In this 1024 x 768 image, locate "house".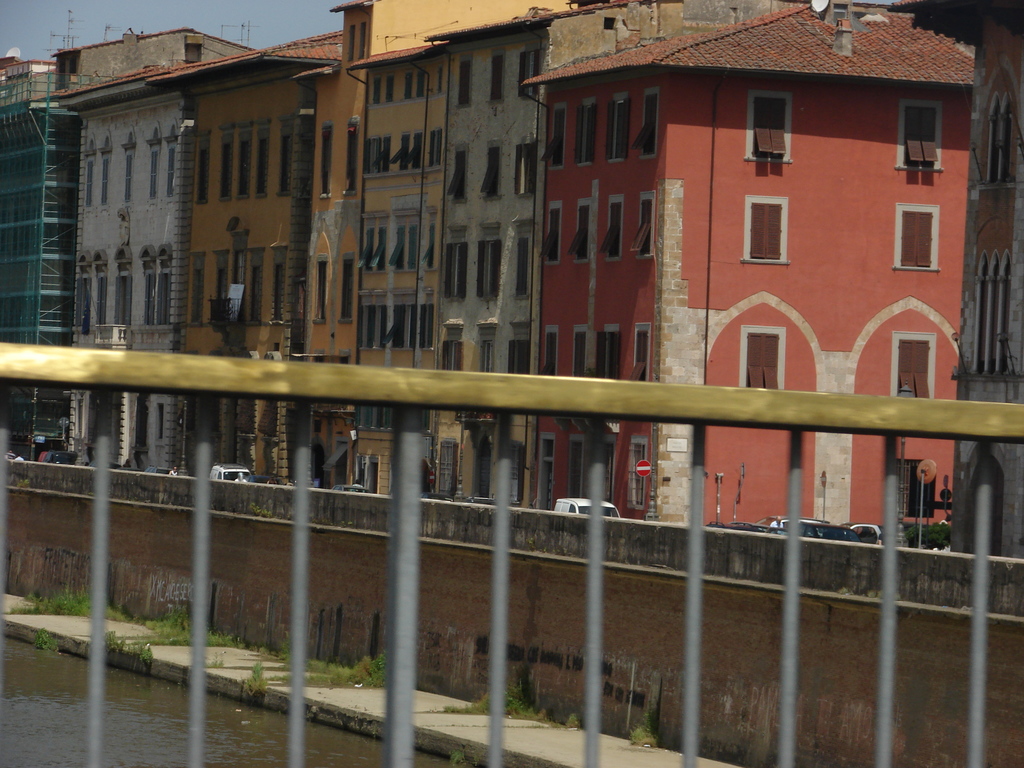
Bounding box: box=[289, 2, 581, 491].
